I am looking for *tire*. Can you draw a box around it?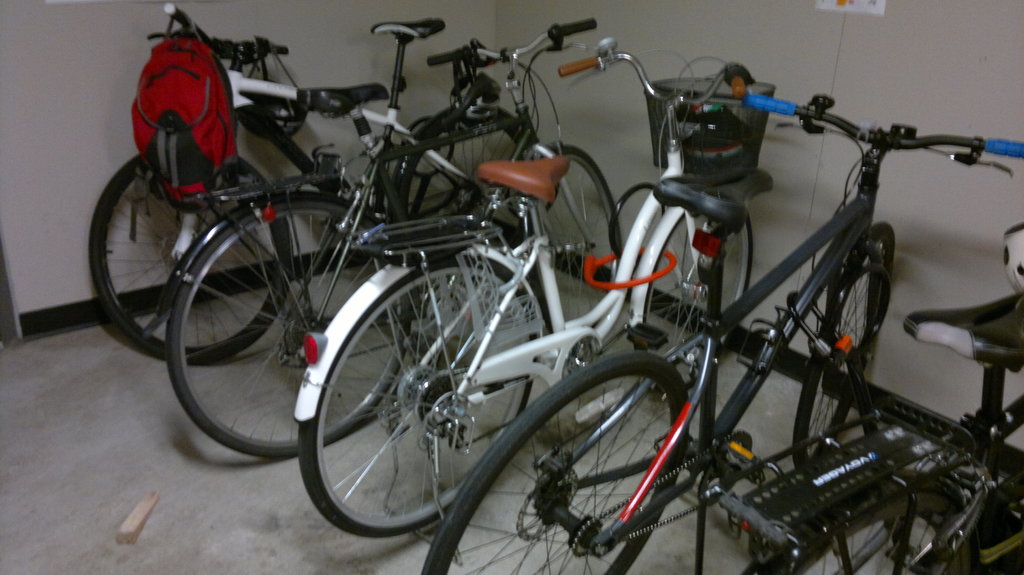
Sure, the bounding box is [left=787, top=219, right=897, bottom=471].
